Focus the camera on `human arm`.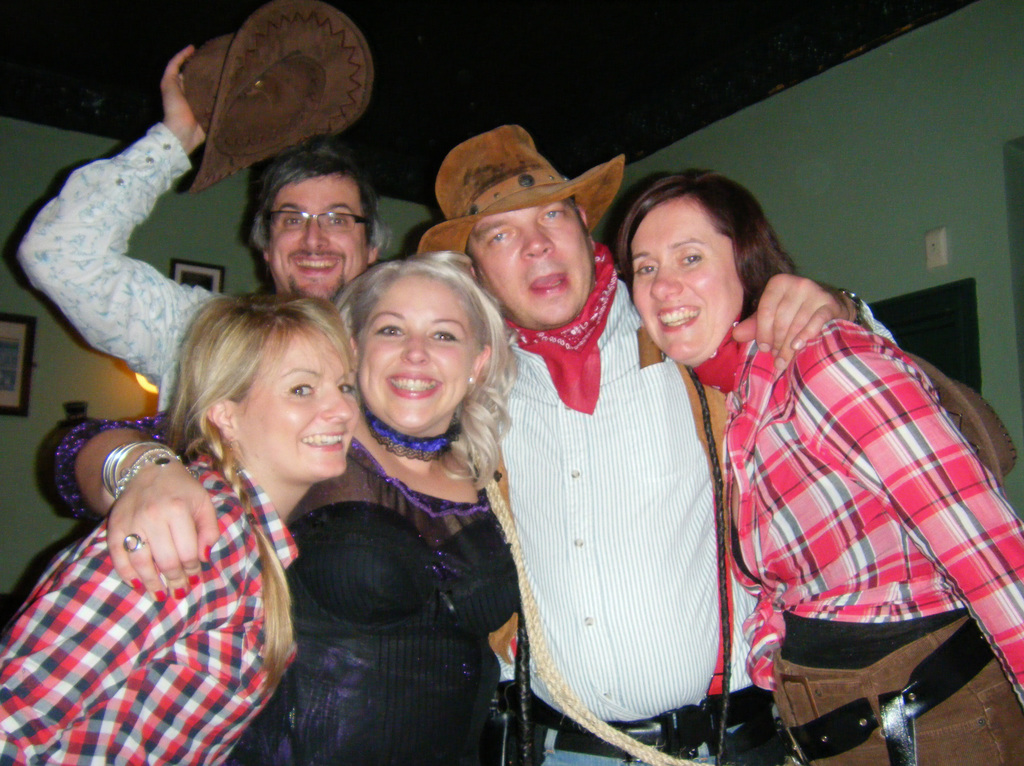
Focus region: left=36, top=418, right=237, bottom=614.
